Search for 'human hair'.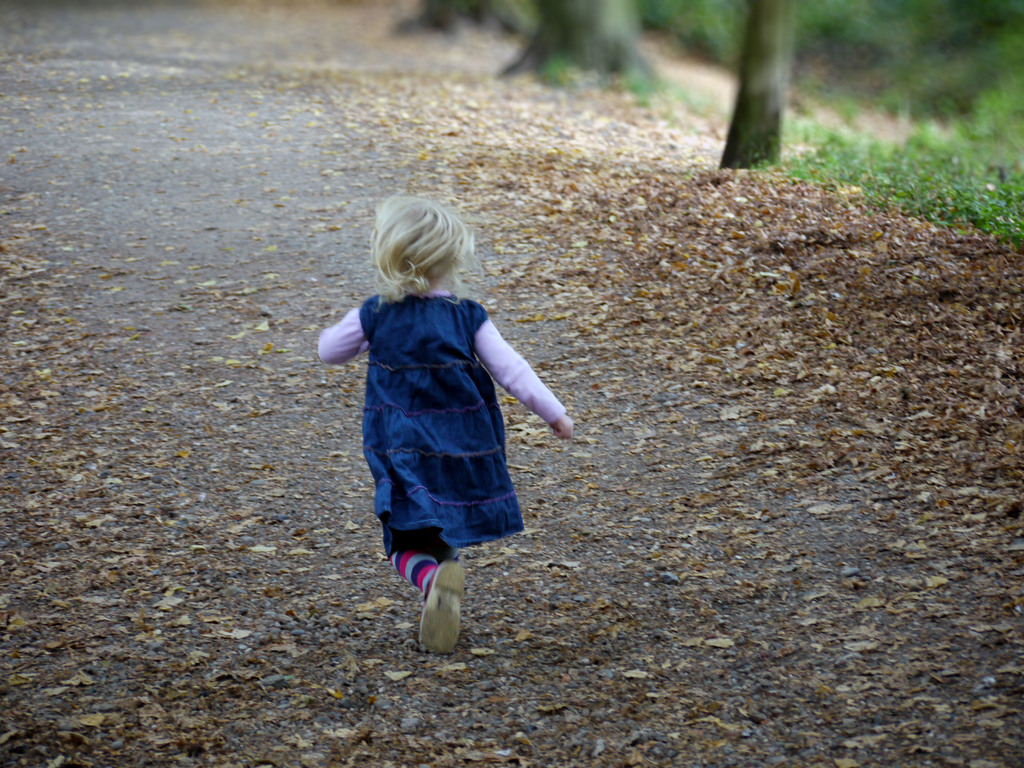
Found at pyautogui.locateOnScreen(367, 188, 481, 305).
